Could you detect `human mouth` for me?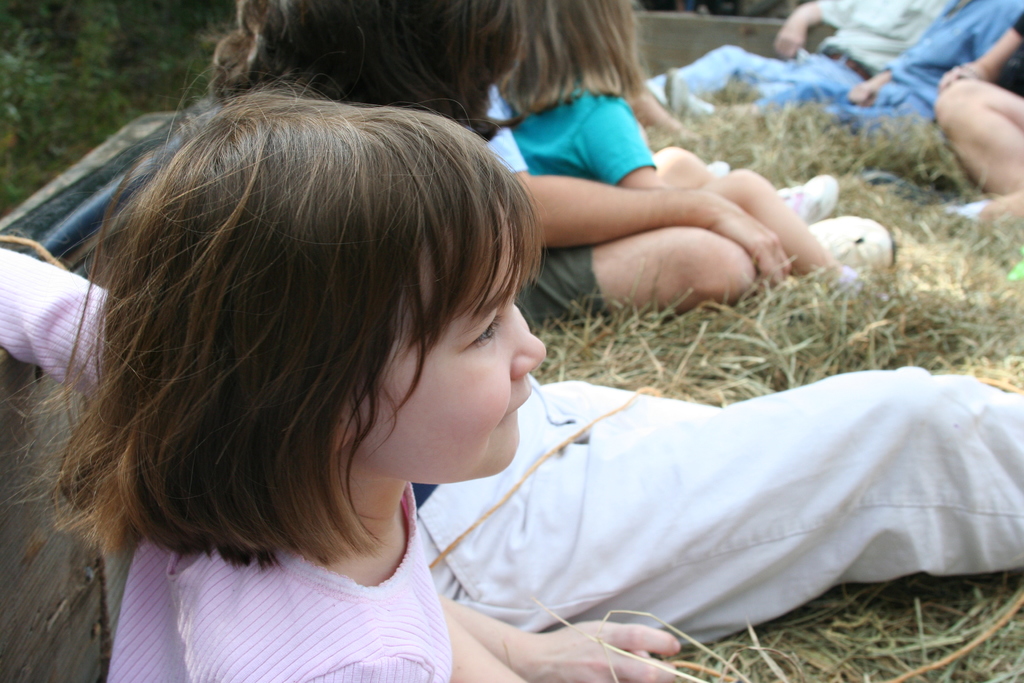
Detection result: 499, 384, 530, 420.
